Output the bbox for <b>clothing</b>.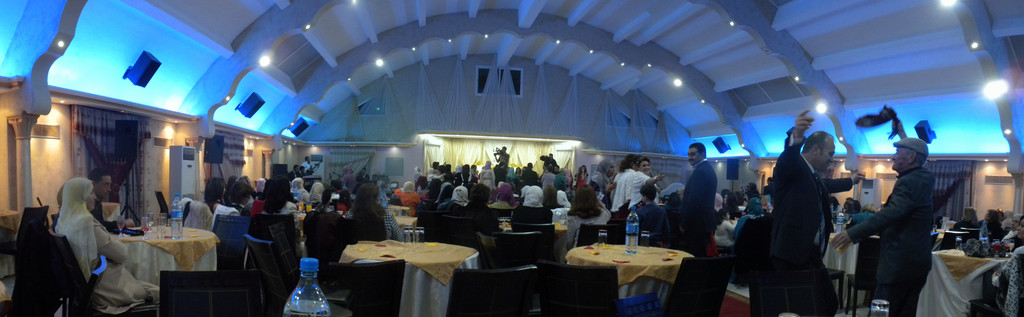
(50, 176, 159, 310).
